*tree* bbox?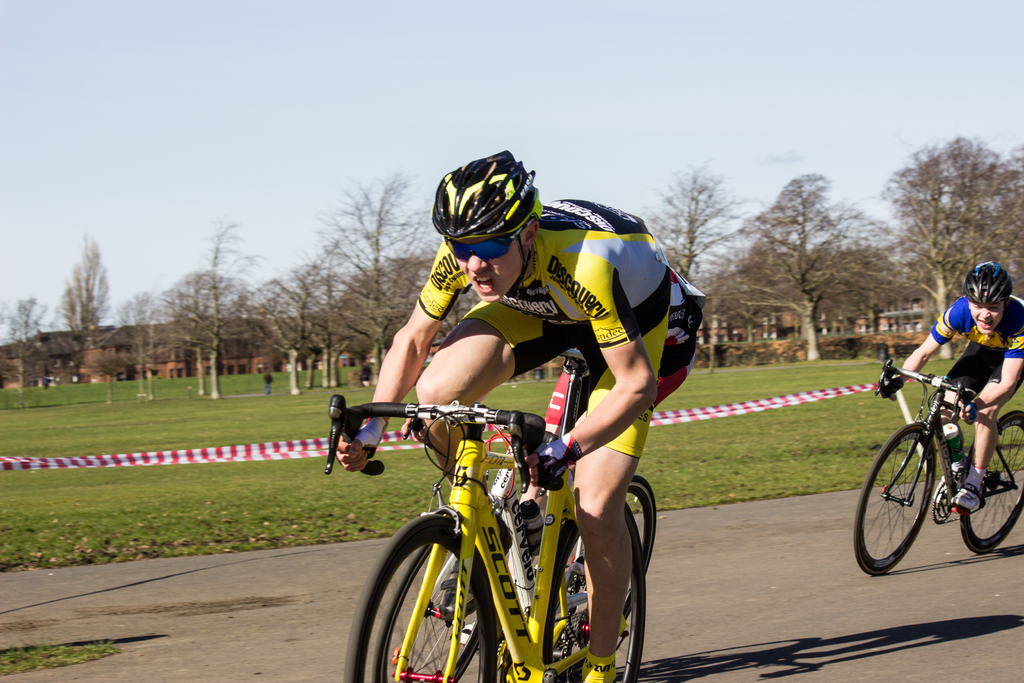
153:268:257:399
